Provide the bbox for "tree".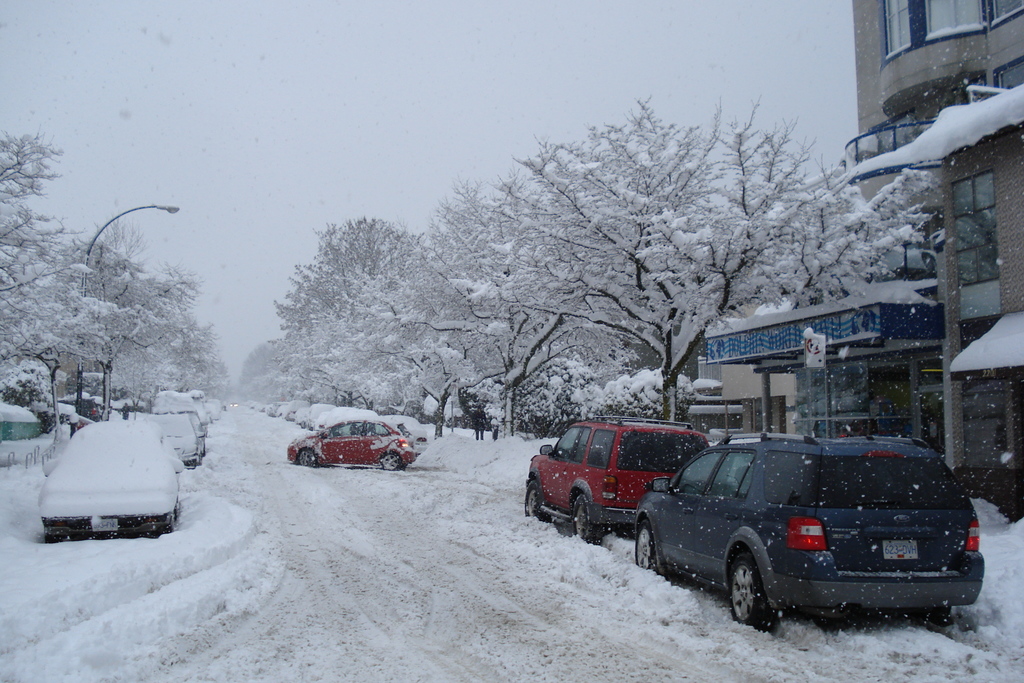
locate(0, 129, 91, 404).
